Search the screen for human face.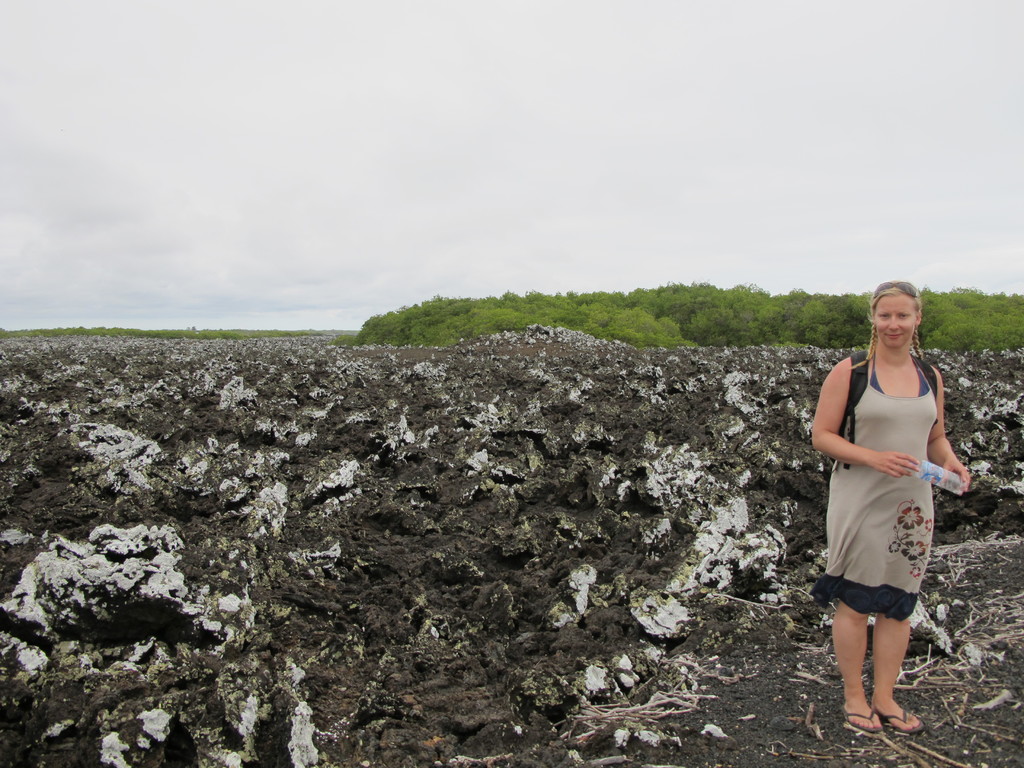
Found at <box>874,293,917,353</box>.
